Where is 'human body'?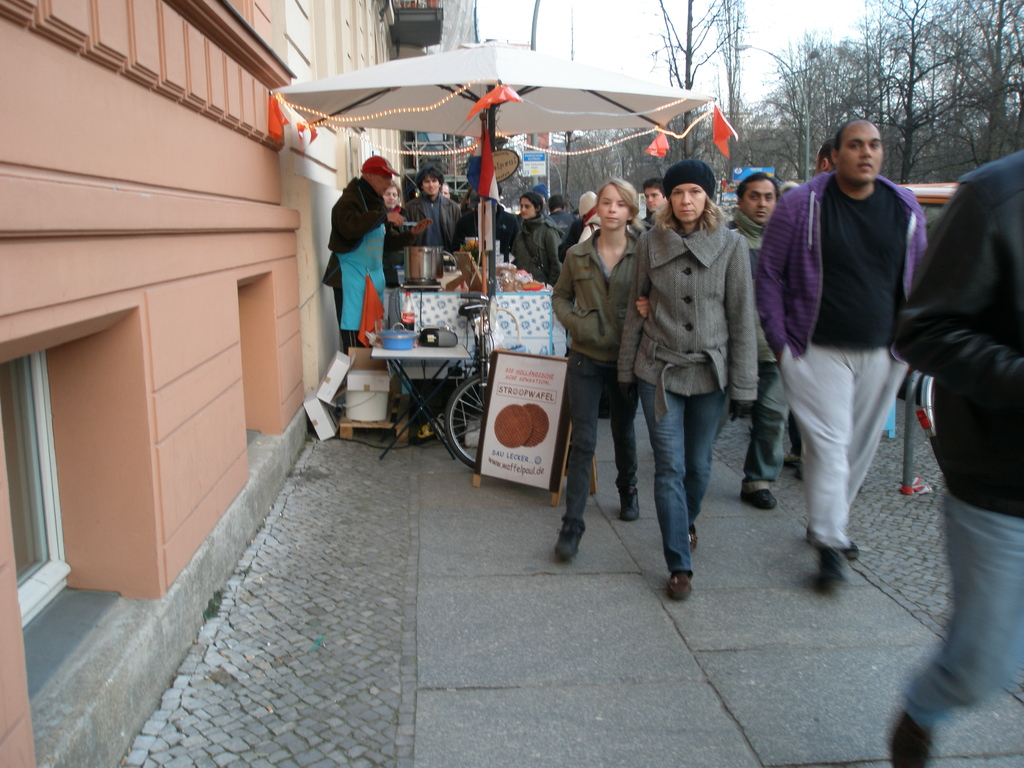
{"x1": 778, "y1": 131, "x2": 922, "y2": 595}.
